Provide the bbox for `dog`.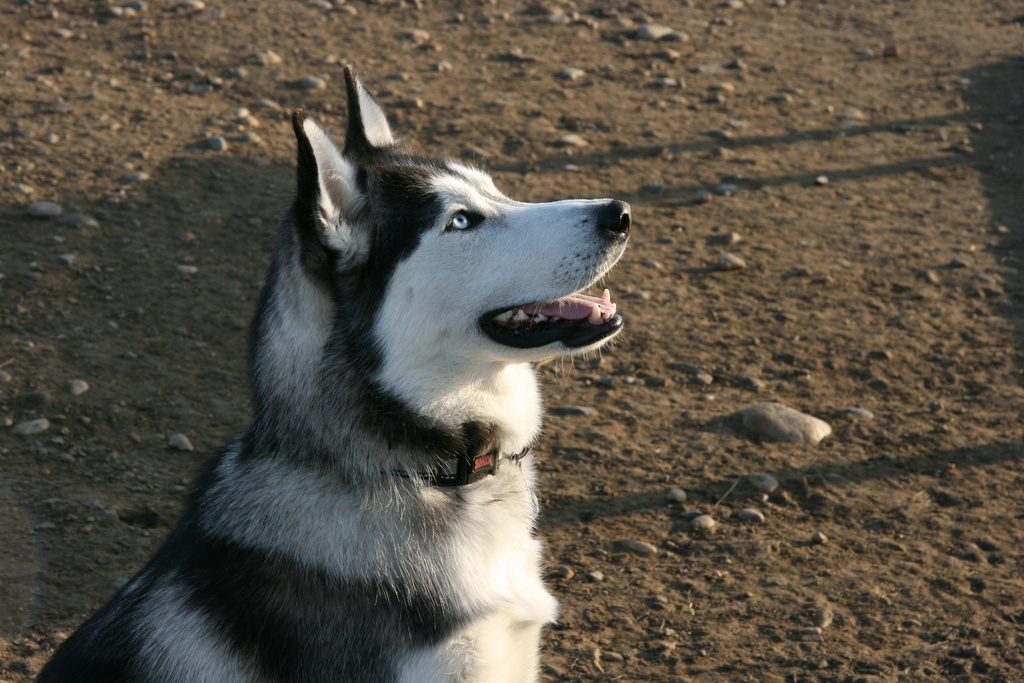
(x1=37, y1=62, x2=634, y2=682).
